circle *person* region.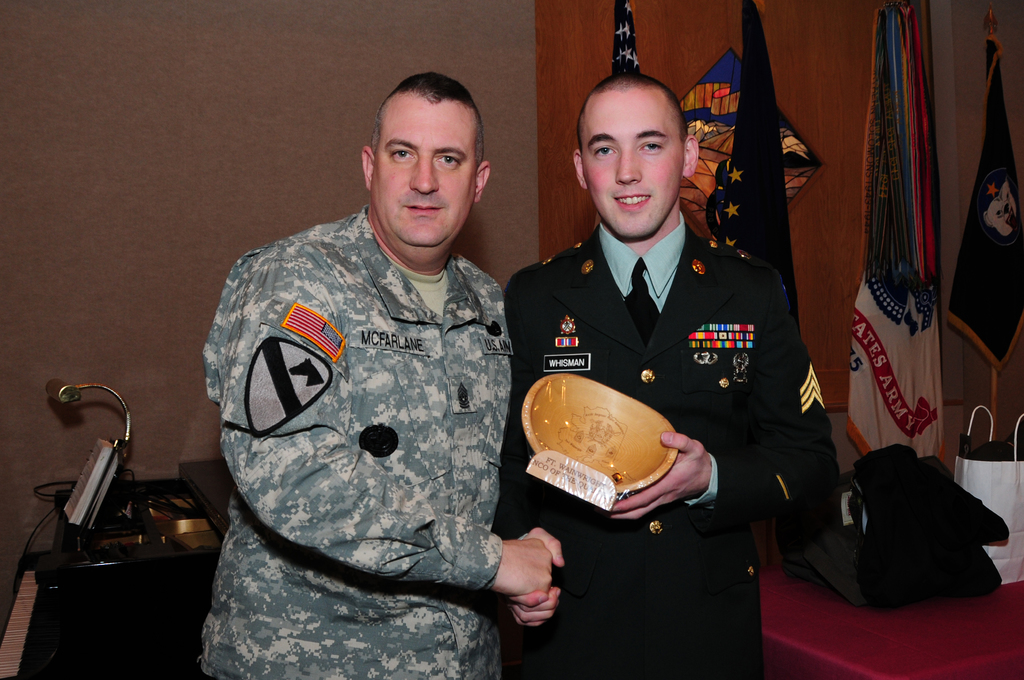
Region: detection(196, 67, 552, 679).
